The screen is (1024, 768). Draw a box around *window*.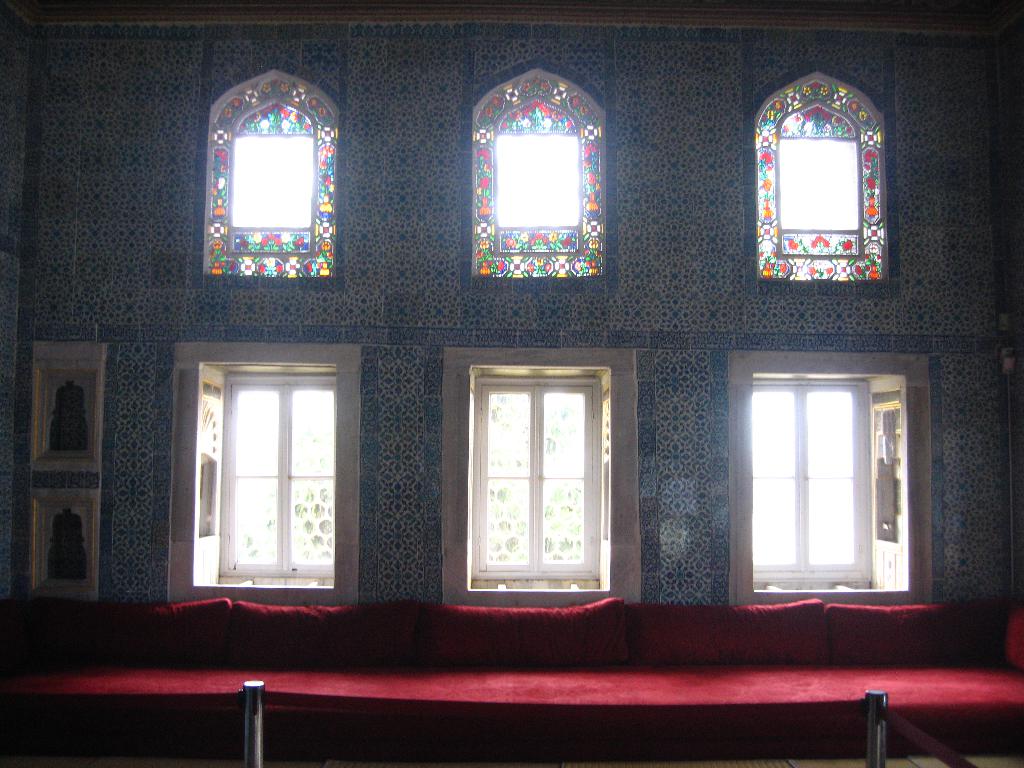
[left=437, top=341, right=648, bottom=609].
